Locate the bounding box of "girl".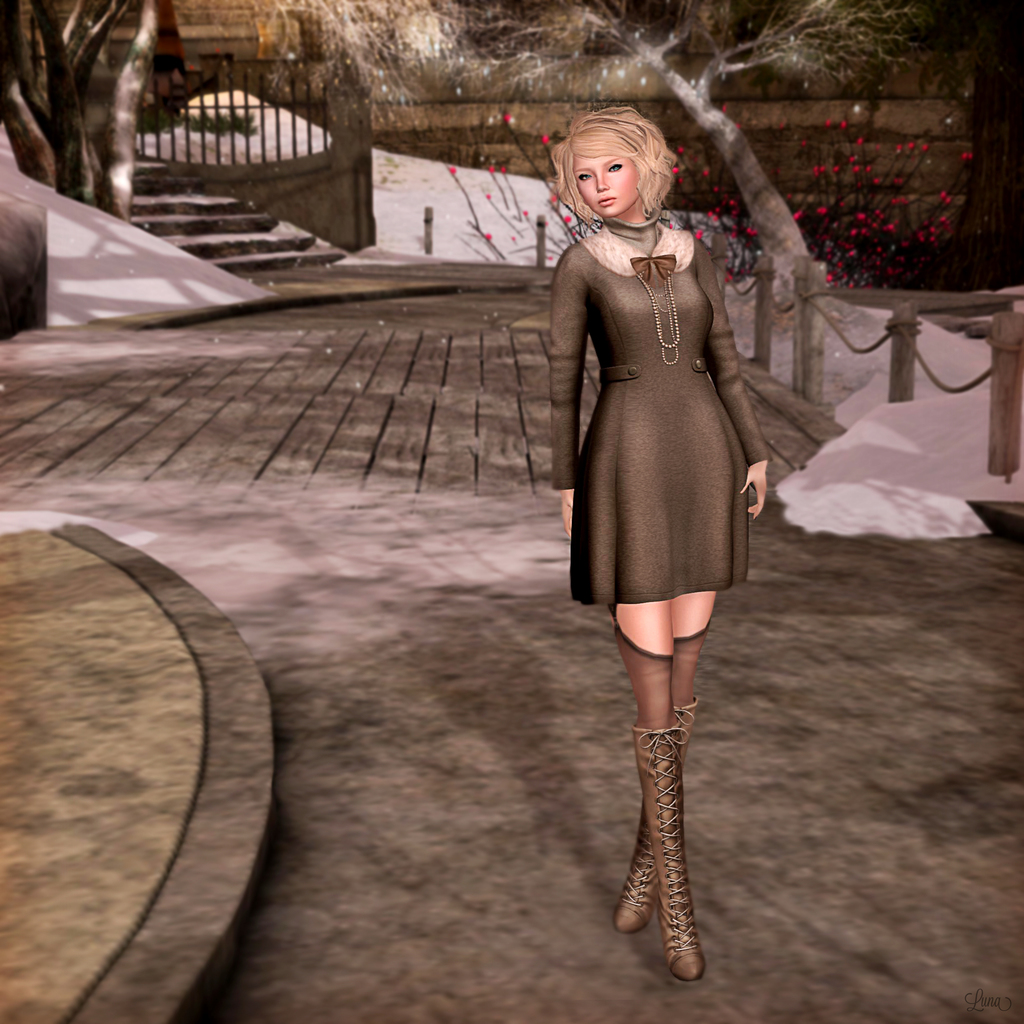
Bounding box: <box>547,104,774,982</box>.
